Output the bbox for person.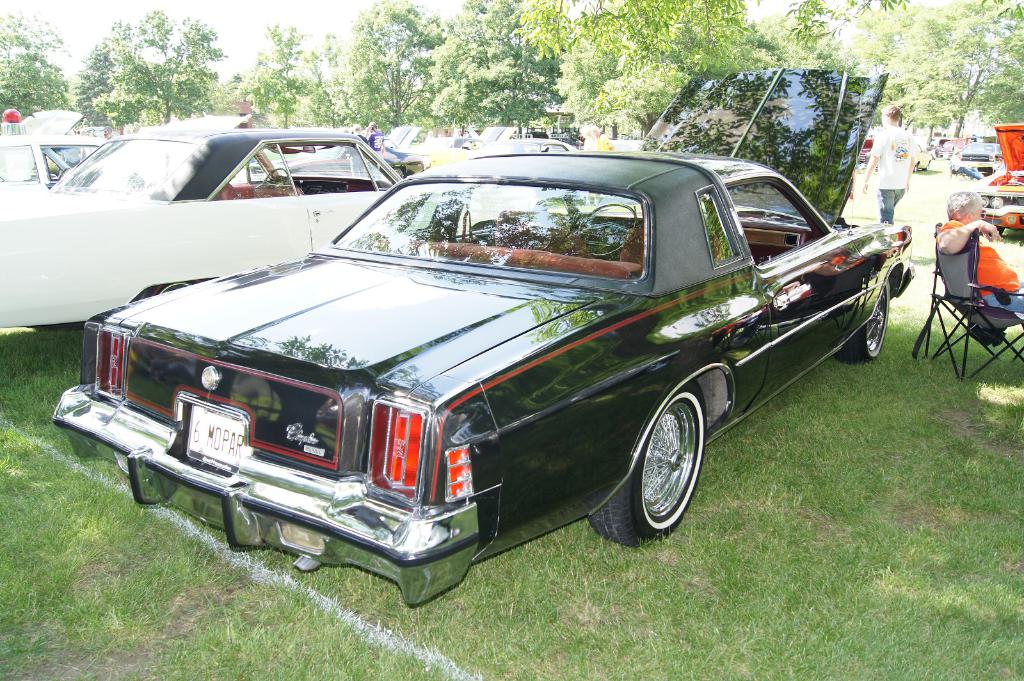
{"x1": 937, "y1": 187, "x2": 1023, "y2": 333}.
